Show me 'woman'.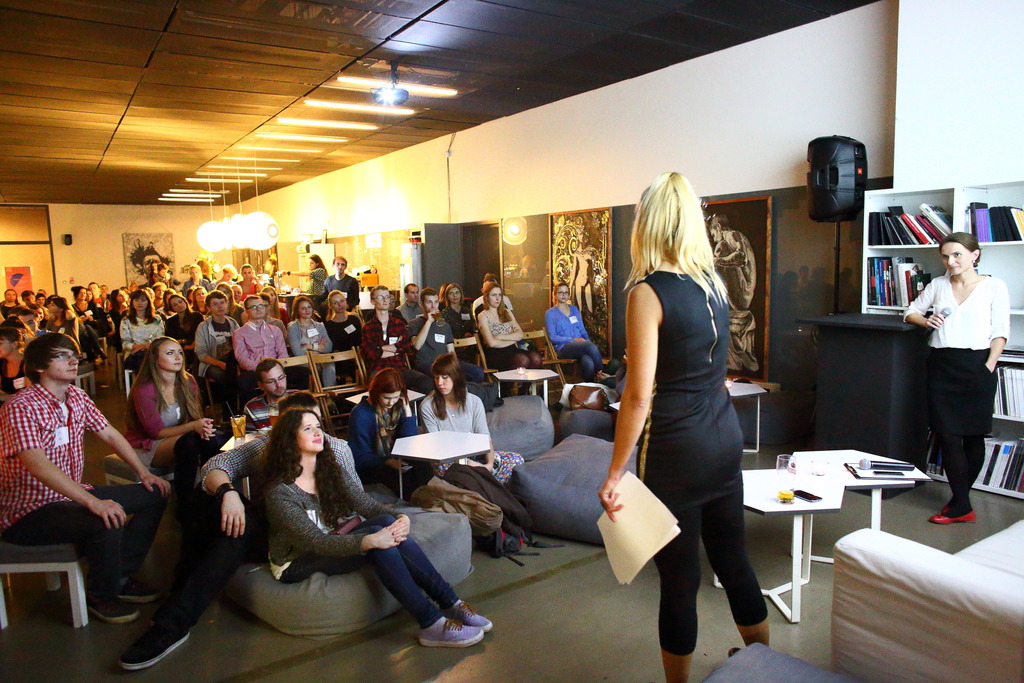
'woman' is here: BBox(342, 363, 445, 498).
